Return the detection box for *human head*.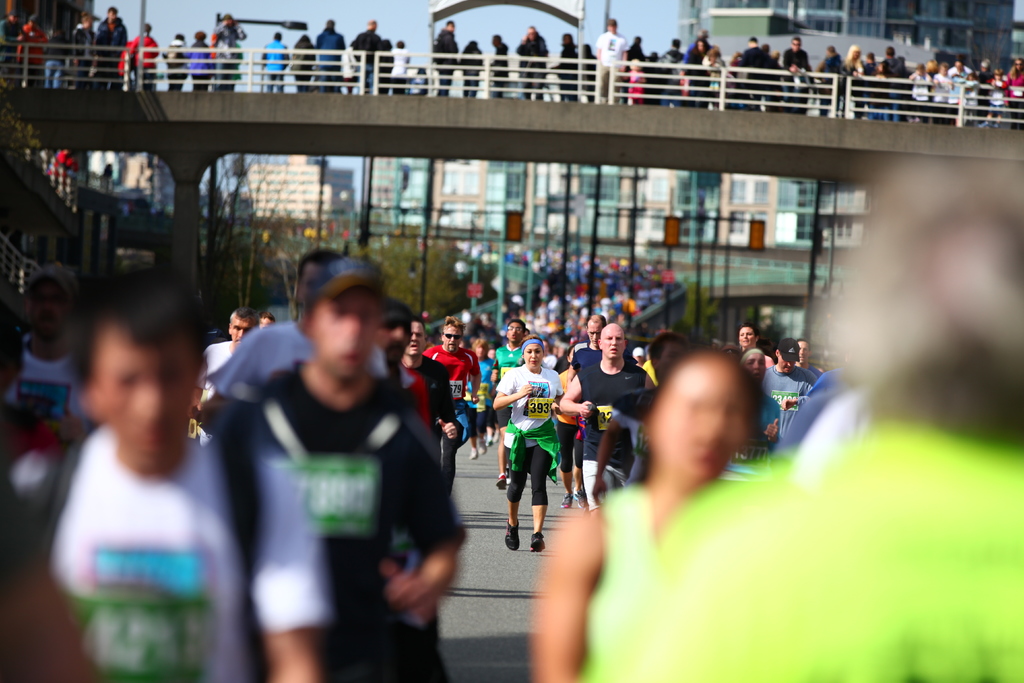
(708, 46, 726, 67).
